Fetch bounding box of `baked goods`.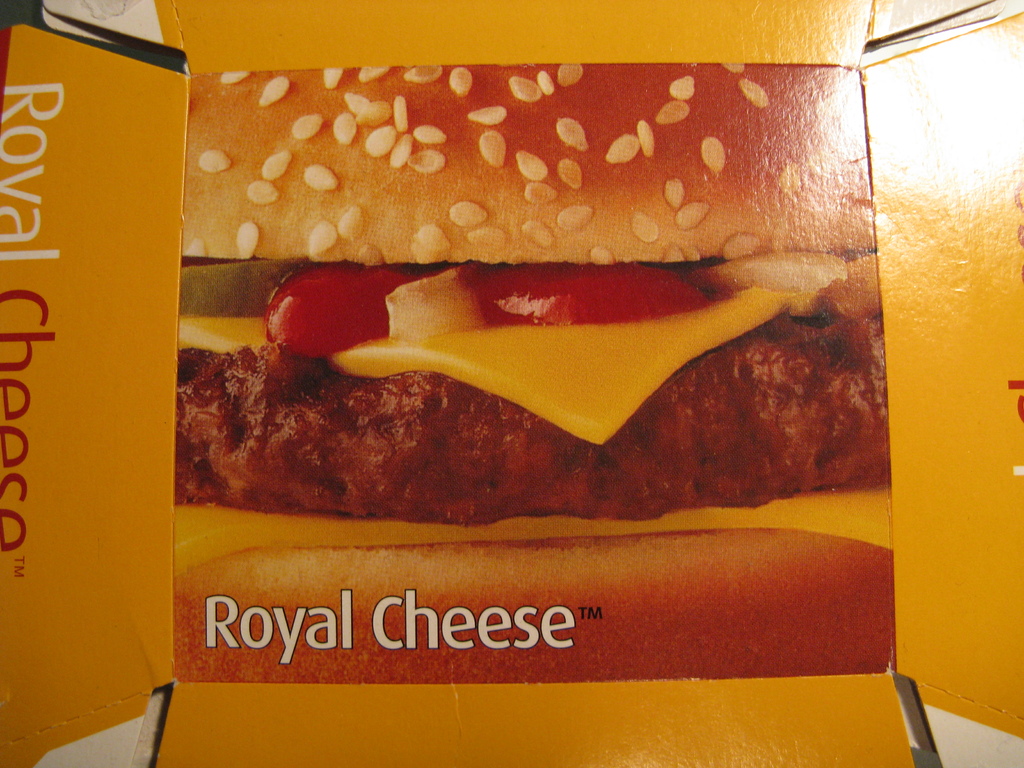
Bbox: (x1=174, y1=49, x2=894, y2=265).
